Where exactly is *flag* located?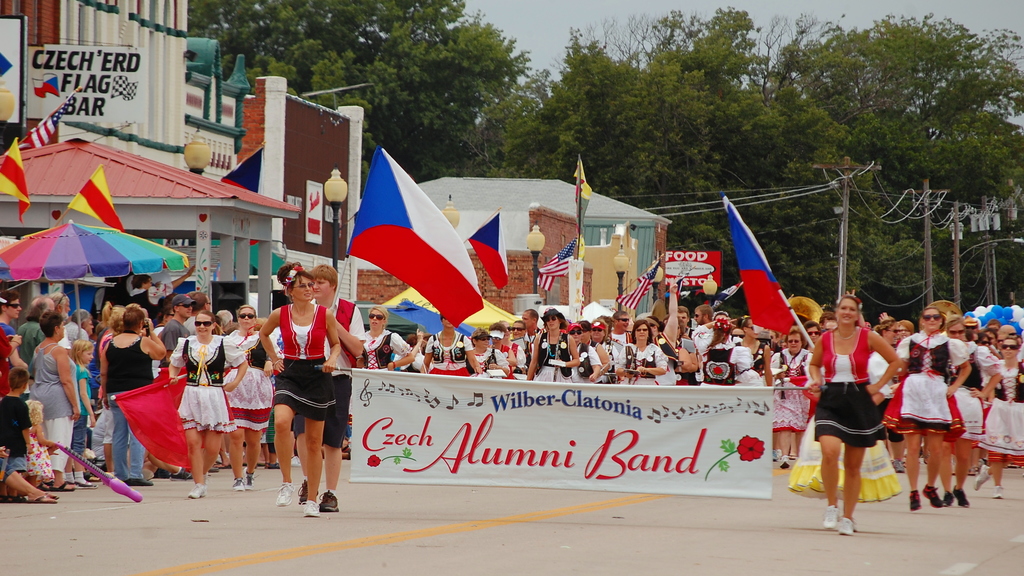
Its bounding box is box(330, 132, 486, 332).
